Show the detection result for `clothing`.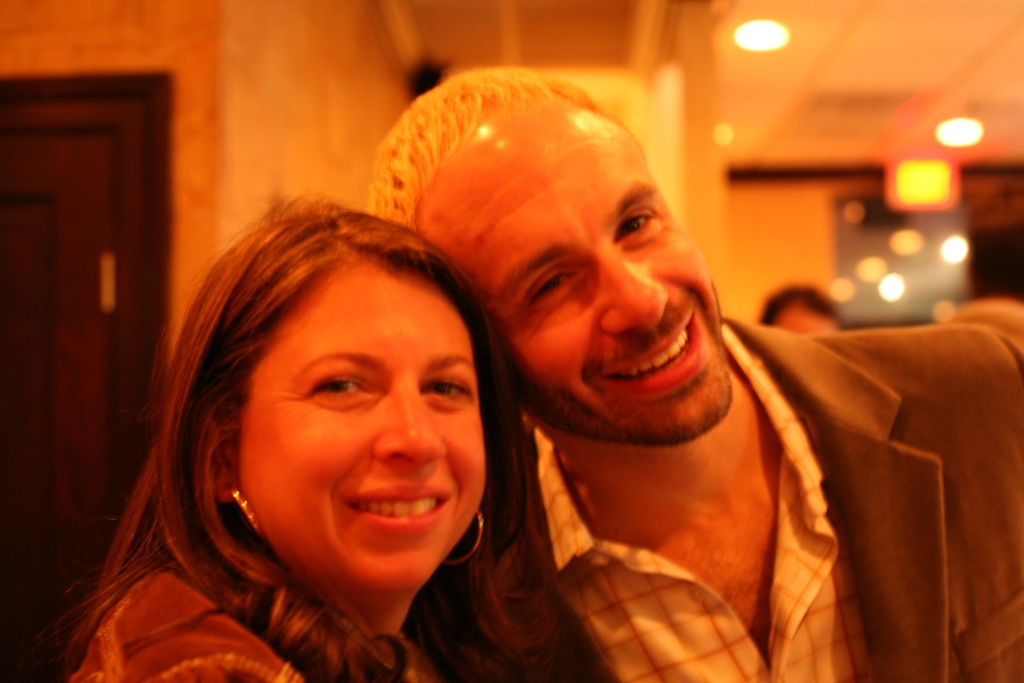
(65, 540, 457, 682).
